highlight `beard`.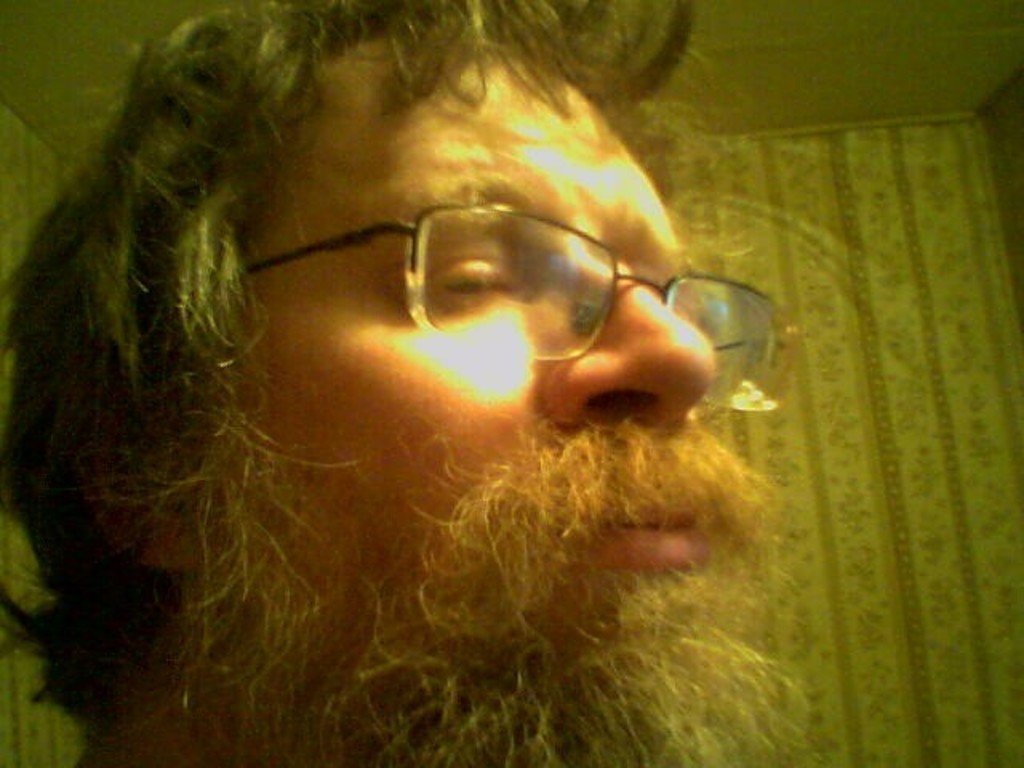
Highlighted region: (170,408,822,766).
